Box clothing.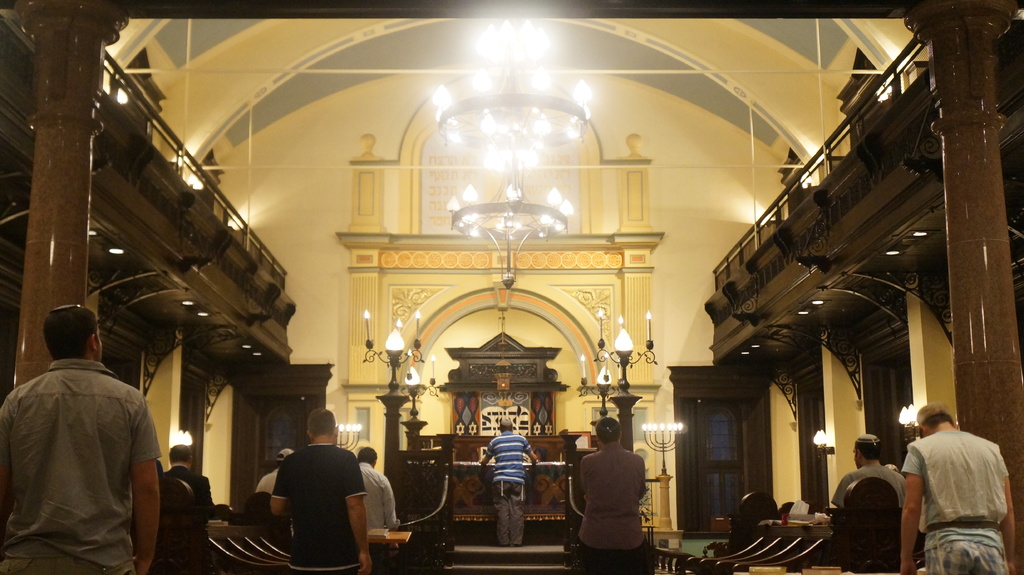
[left=249, top=469, right=291, bottom=500].
